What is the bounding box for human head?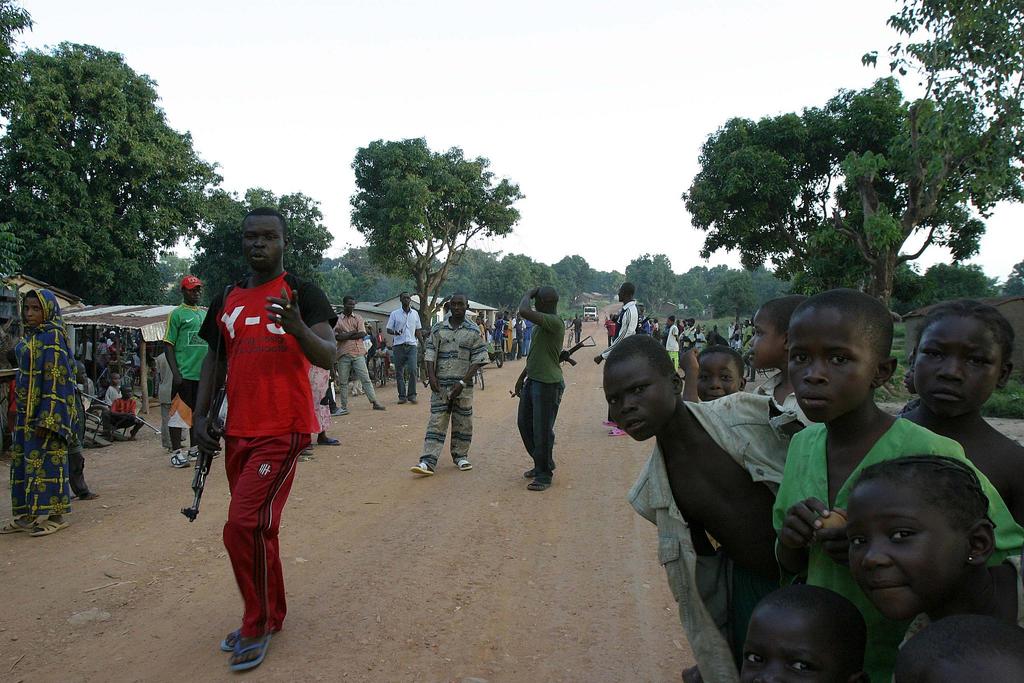
<region>694, 326, 701, 333</region>.
